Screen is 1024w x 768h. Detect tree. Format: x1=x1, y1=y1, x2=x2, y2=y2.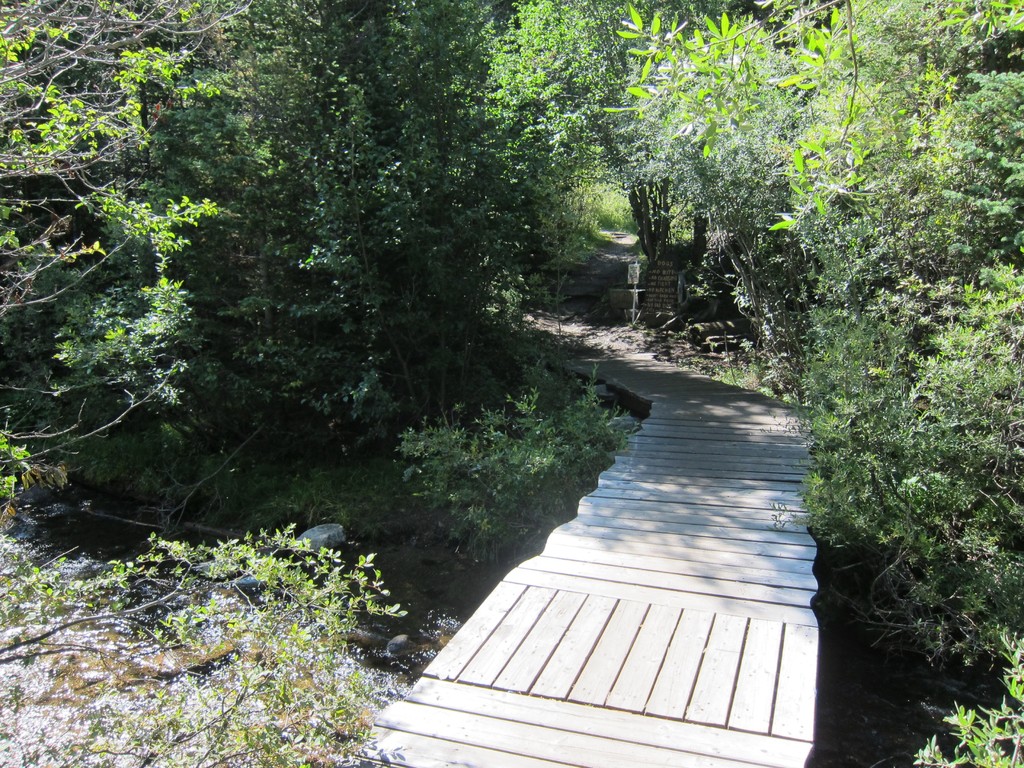
x1=732, y1=25, x2=1002, y2=699.
